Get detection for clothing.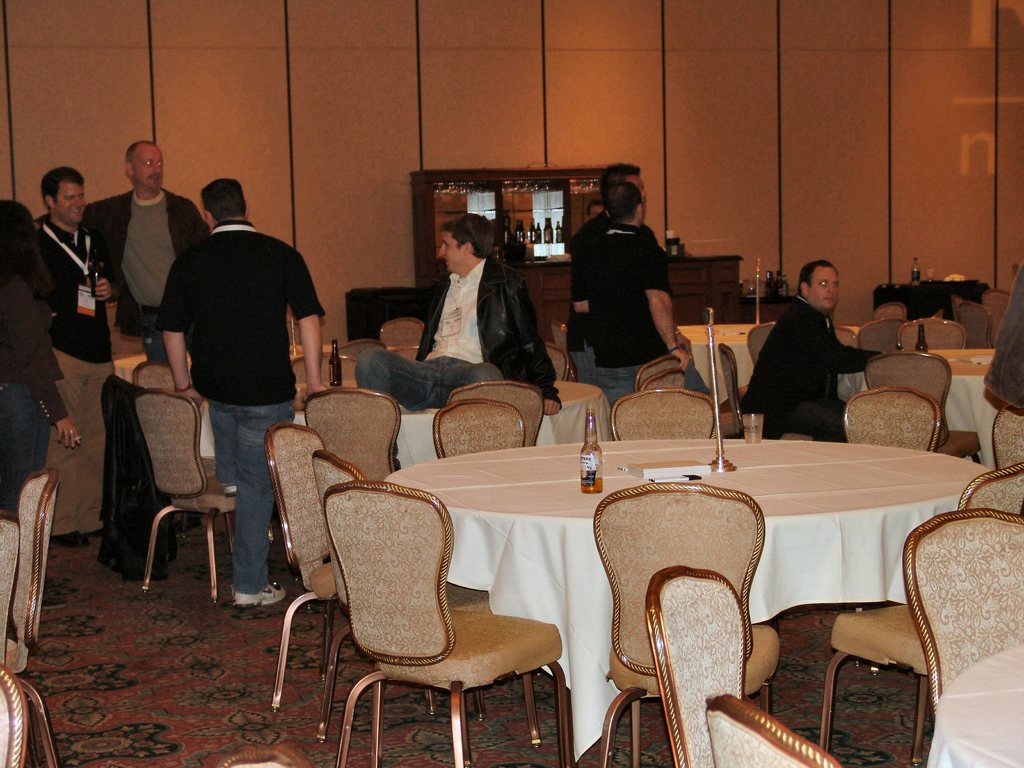
Detection: 353:257:553:410.
